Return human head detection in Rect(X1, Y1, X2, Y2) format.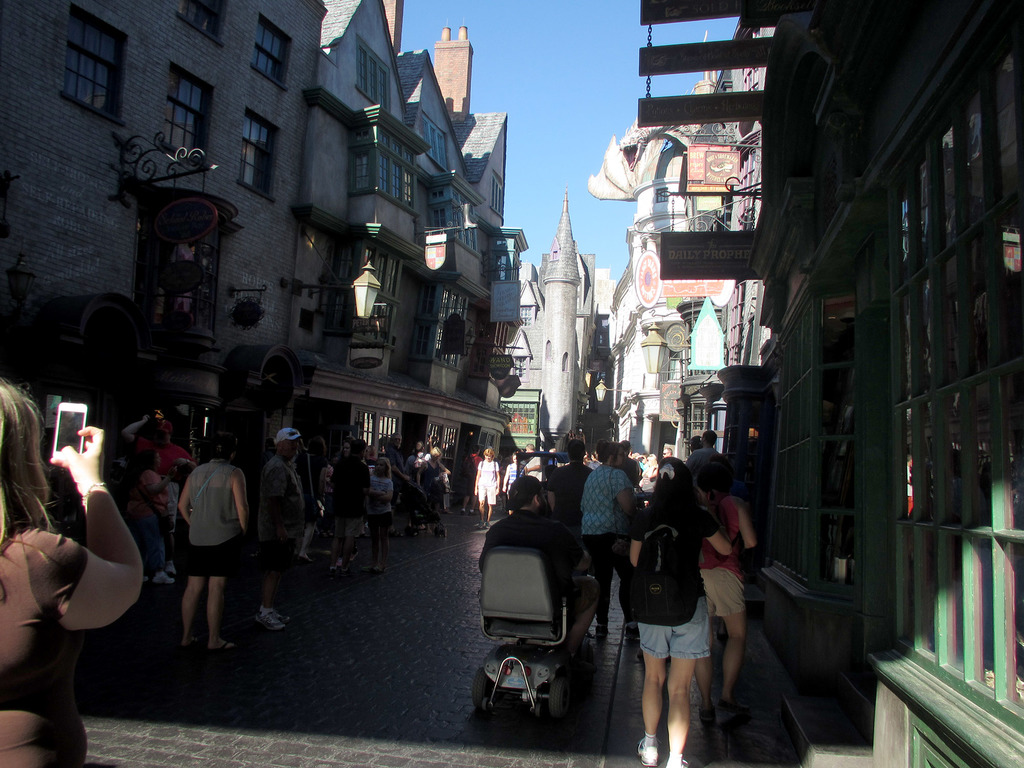
Rect(342, 438, 353, 460).
